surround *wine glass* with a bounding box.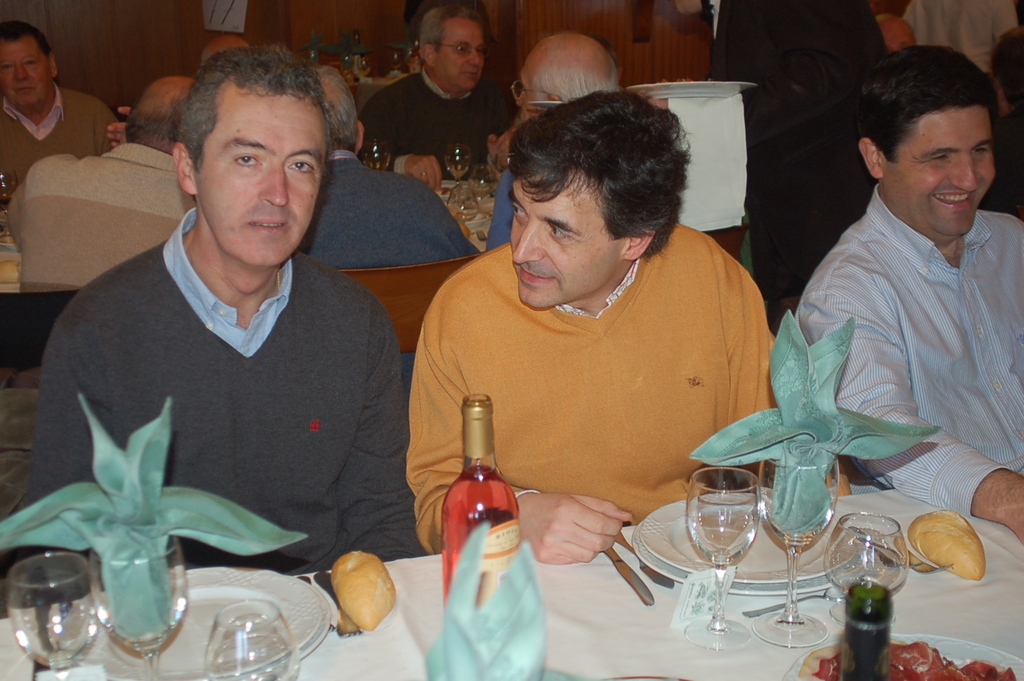
region(758, 445, 839, 649).
